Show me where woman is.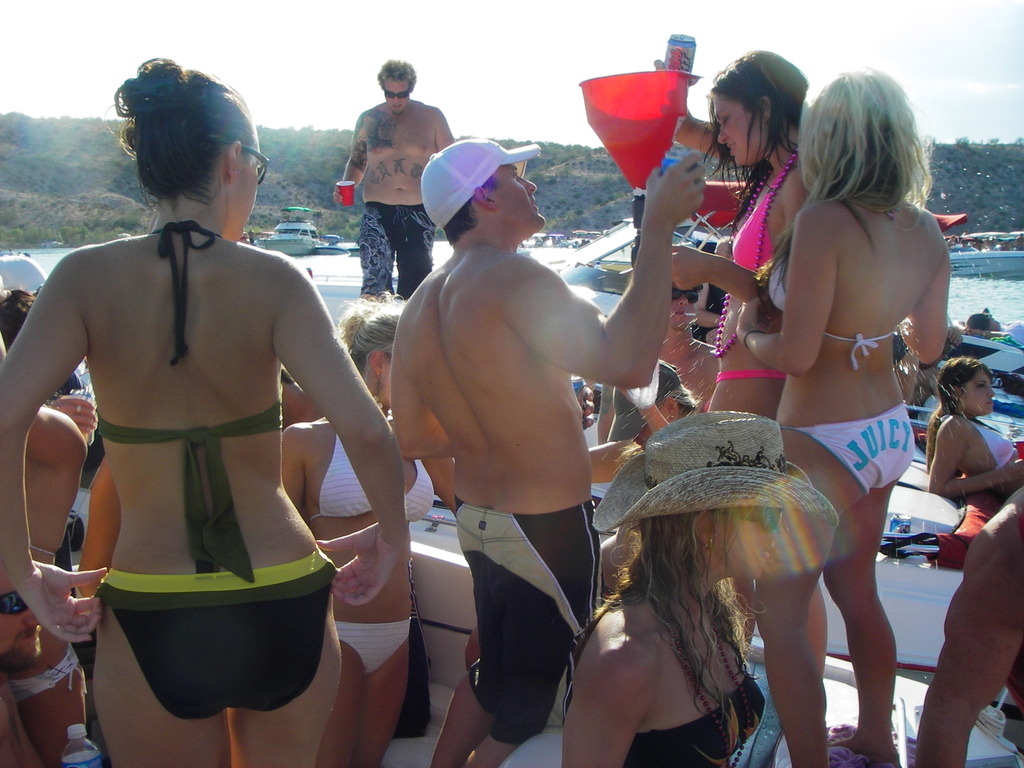
woman is at rect(0, 51, 405, 767).
